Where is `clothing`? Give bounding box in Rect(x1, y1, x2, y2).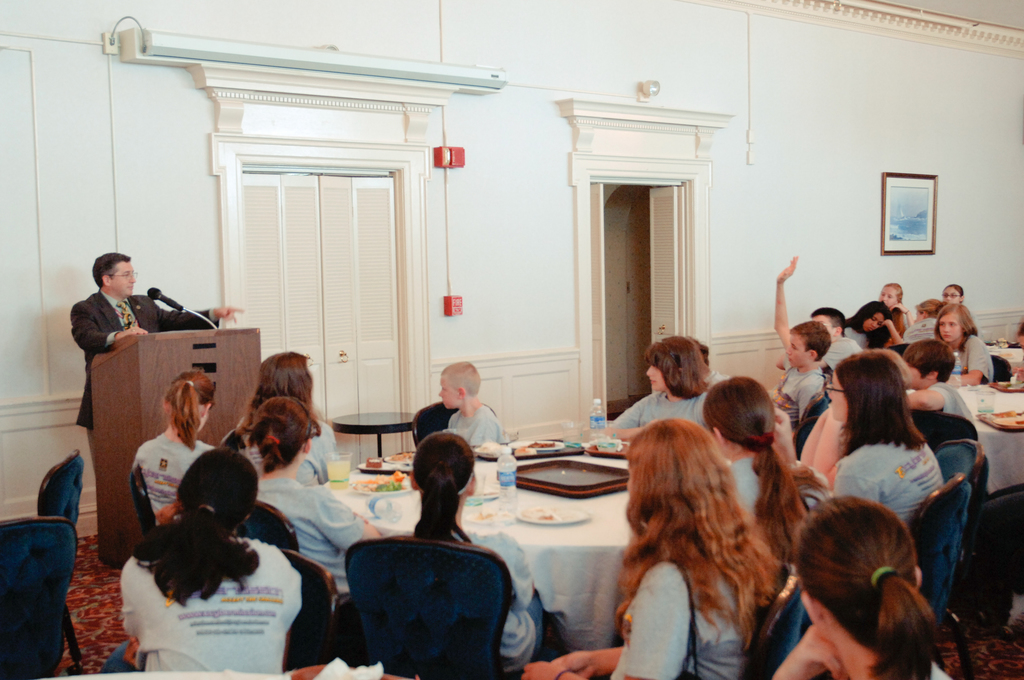
Rect(75, 287, 220, 462).
